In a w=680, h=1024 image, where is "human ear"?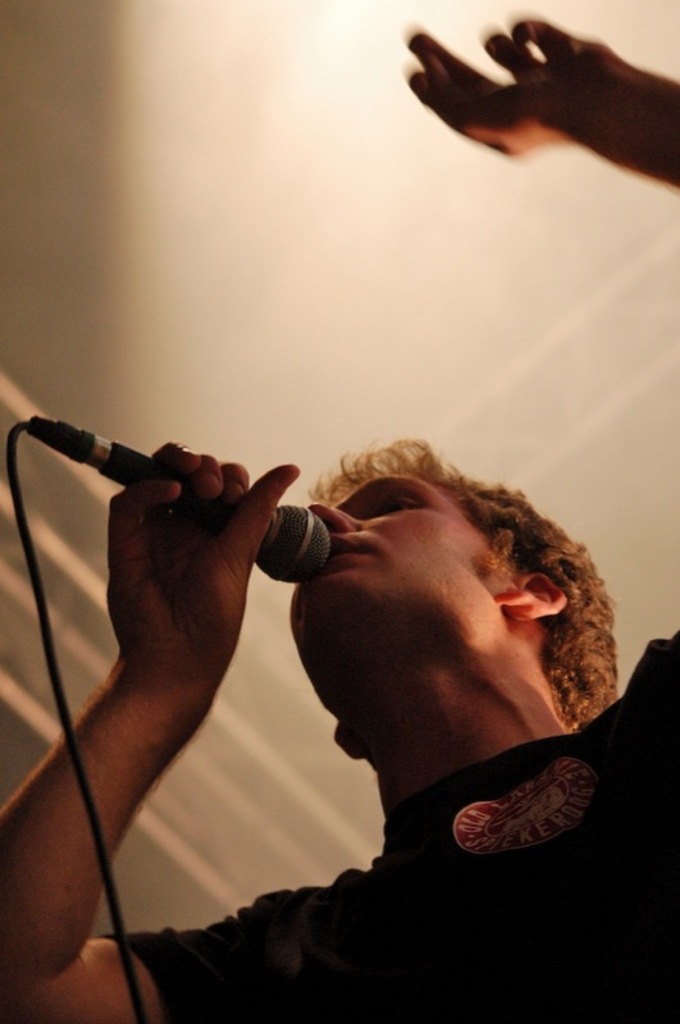
box(330, 719, 371, 765).
